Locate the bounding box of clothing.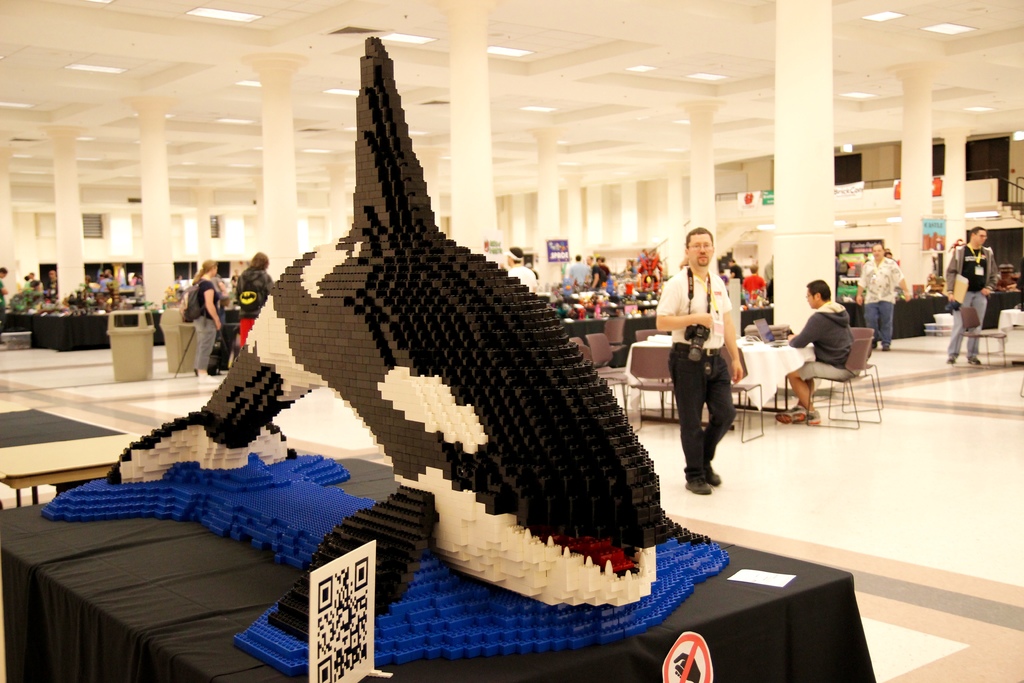
Bounding box: pyautogui.locateOnScreen(181, 280, 218, 320).
